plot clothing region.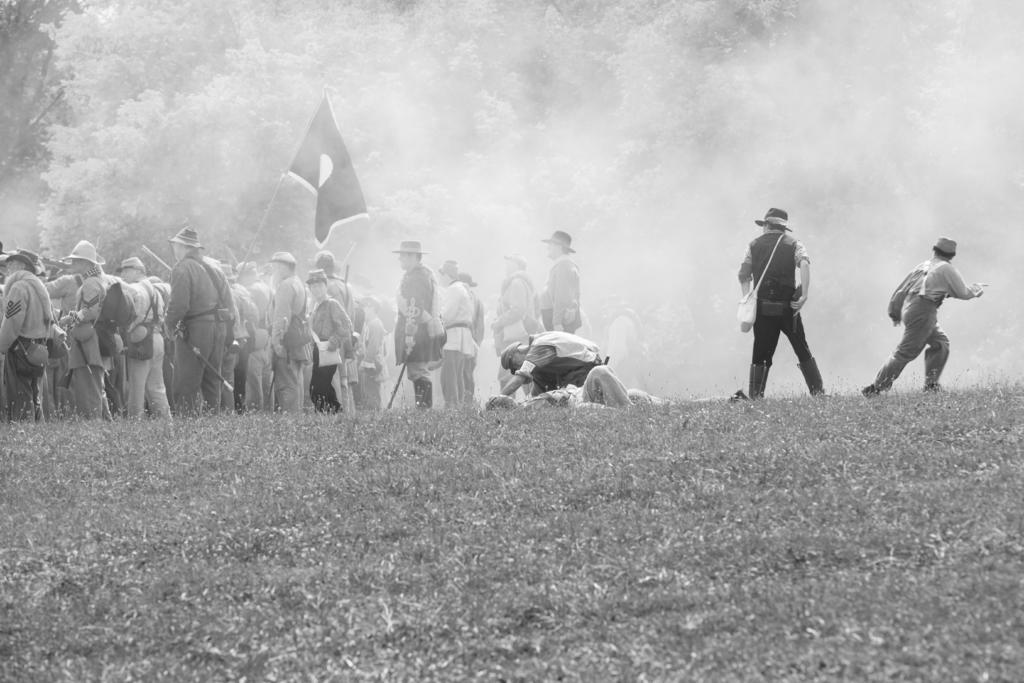
Plotted at bbox(739, 230, 828, 398).
